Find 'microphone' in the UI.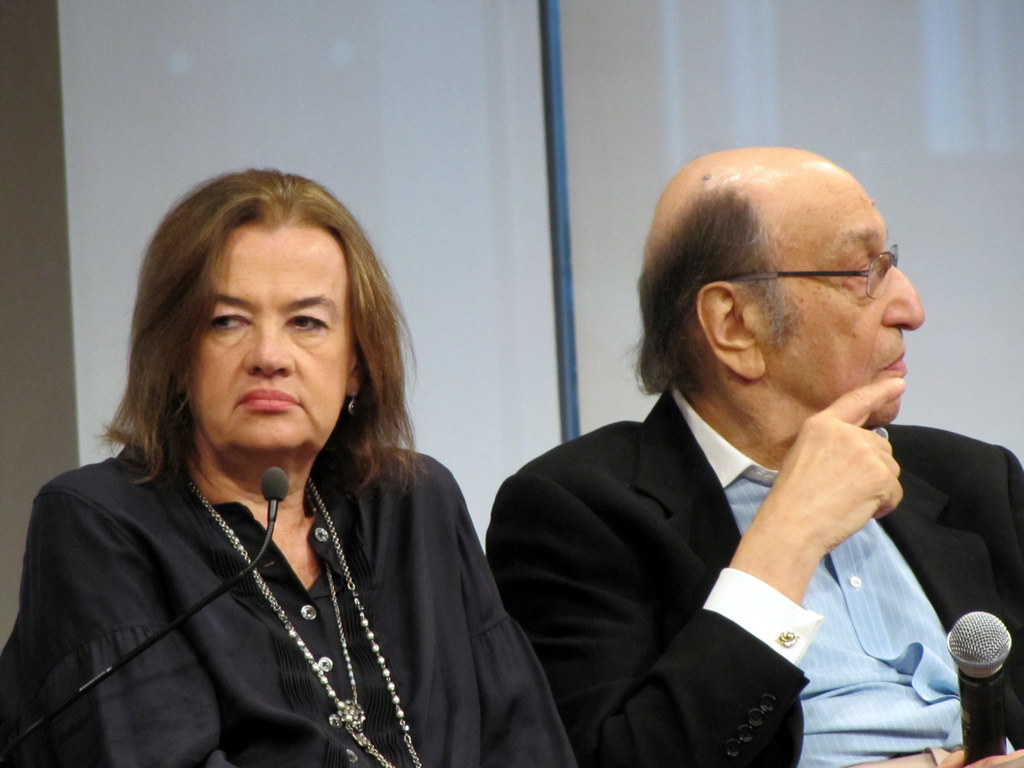
UI element at locate(944, 609, 1009, 760).
